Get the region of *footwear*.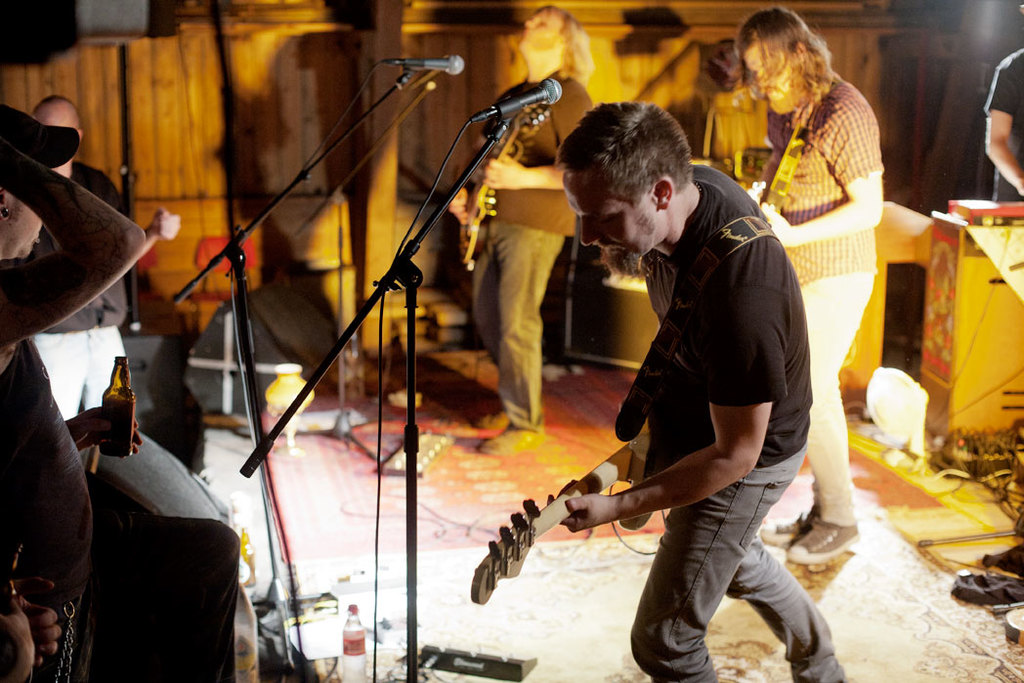
<region>757, 506, 816, 557</region>.
